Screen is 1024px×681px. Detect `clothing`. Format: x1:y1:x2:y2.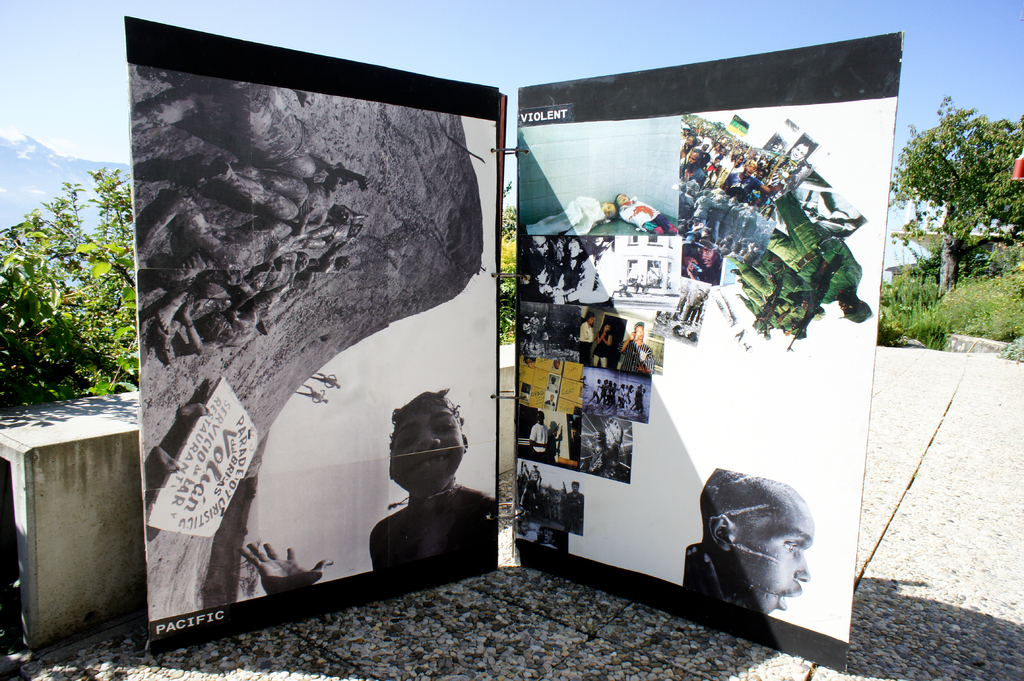
623:340:655:371.
